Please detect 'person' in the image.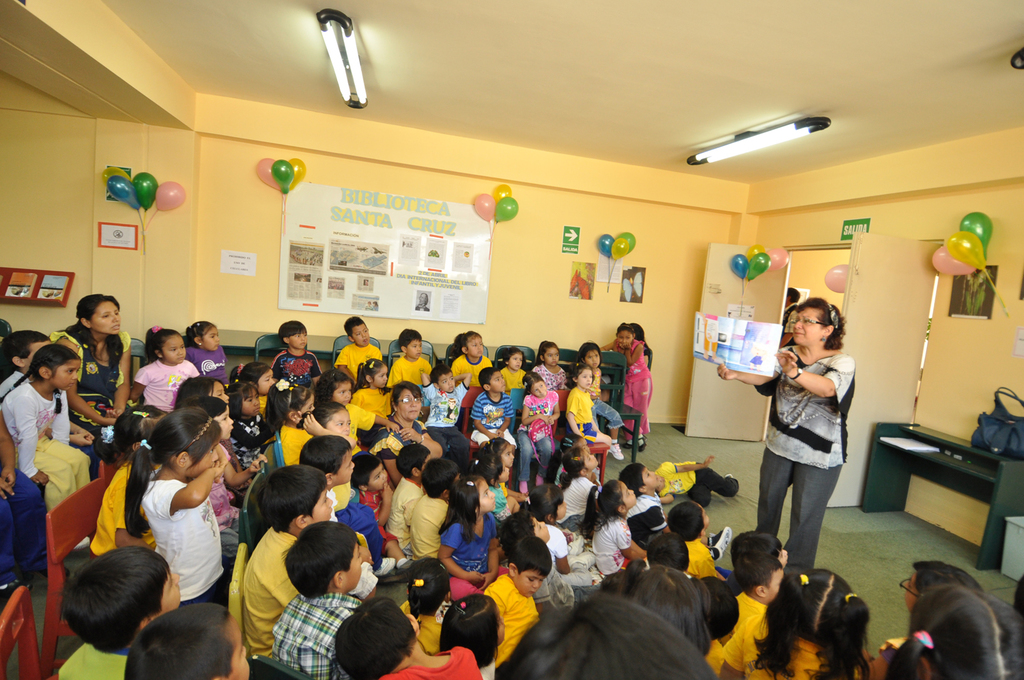
bbox=[713, 299, 855, 575].
